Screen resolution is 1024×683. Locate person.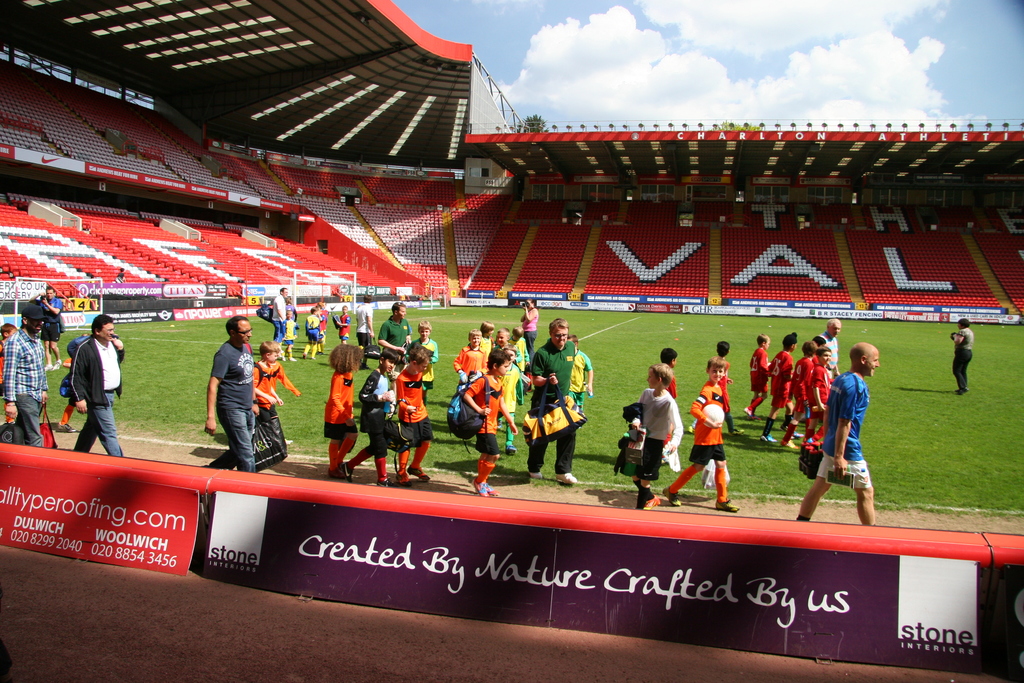
[54,330,85,438].
